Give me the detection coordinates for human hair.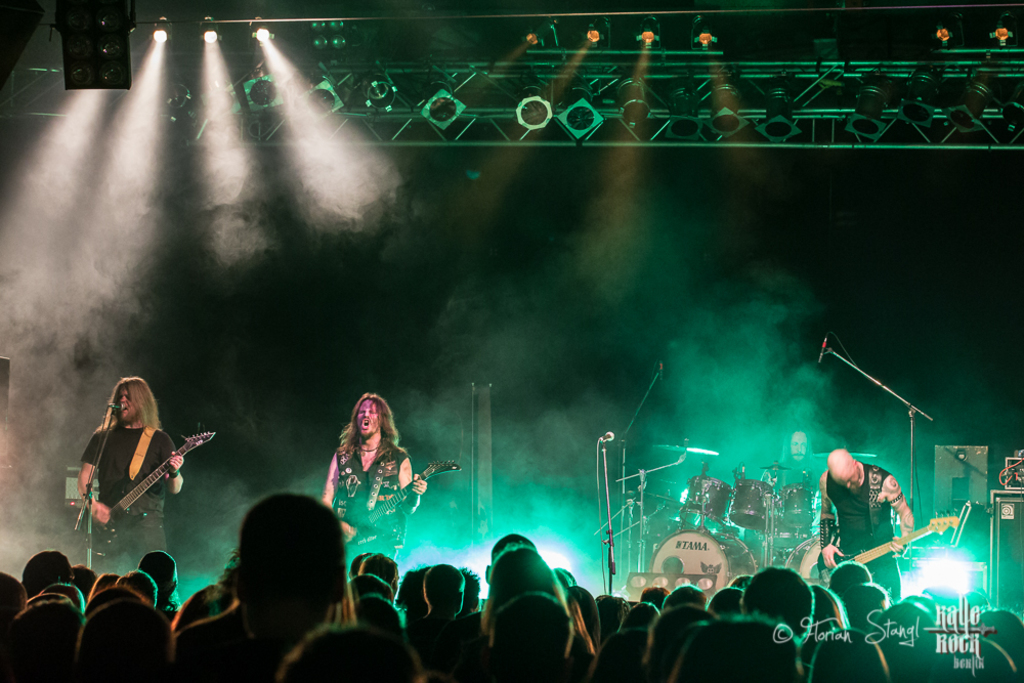
84:384:155:464.
